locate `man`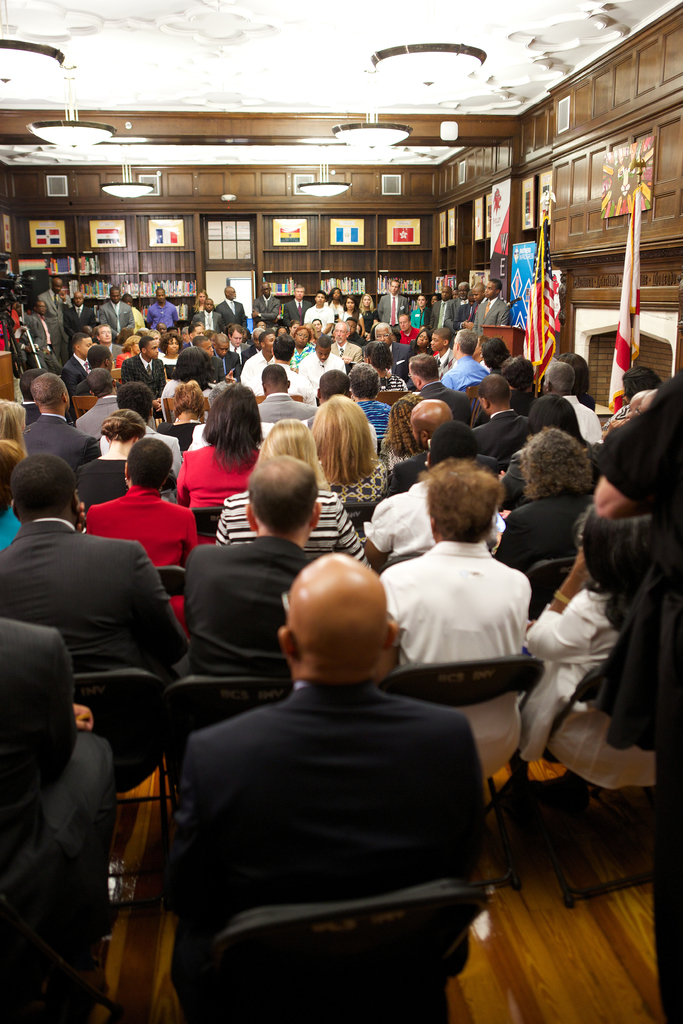
<bbox>255, 357, 317, 433</bbox>
